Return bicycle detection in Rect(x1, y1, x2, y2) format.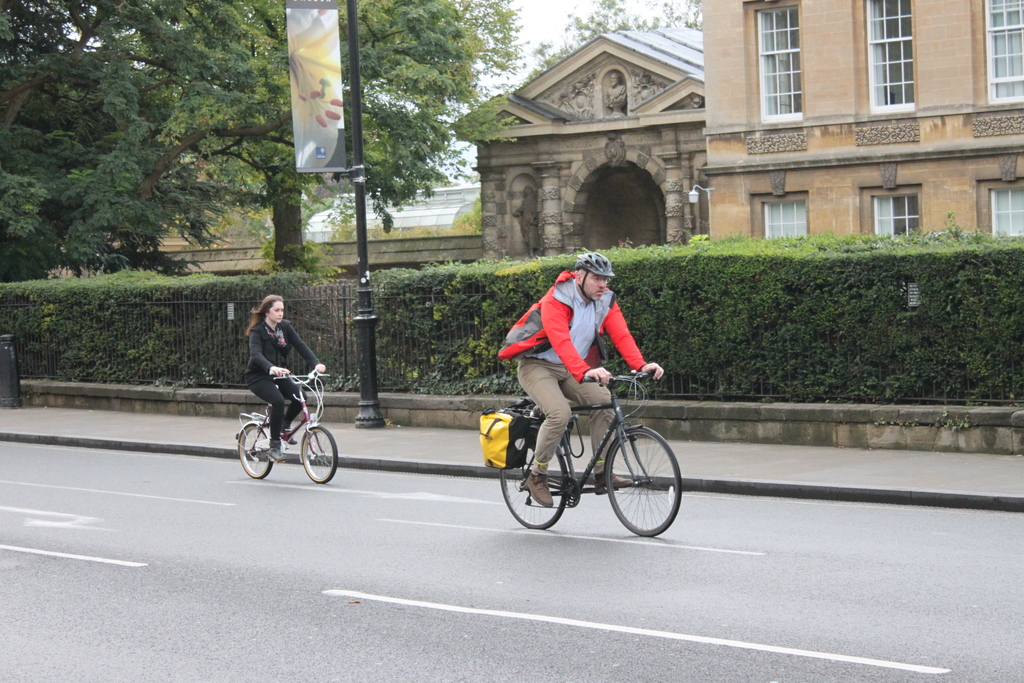
Rect(499, 377, 679, 536).
